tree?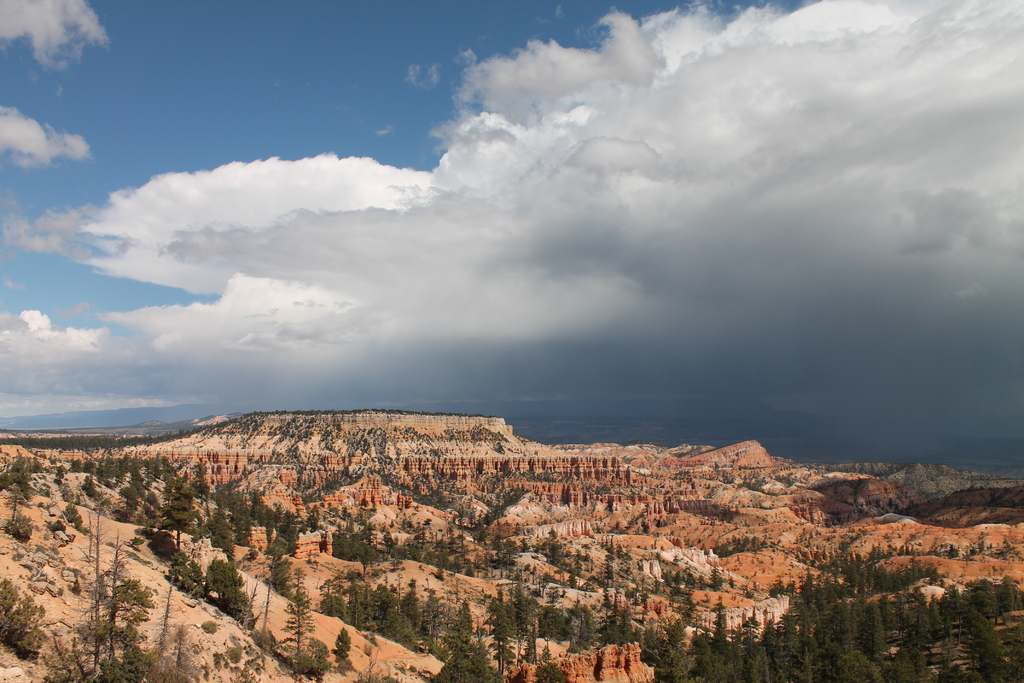
(x1=536, y1=650, x2=568, y2=682)
